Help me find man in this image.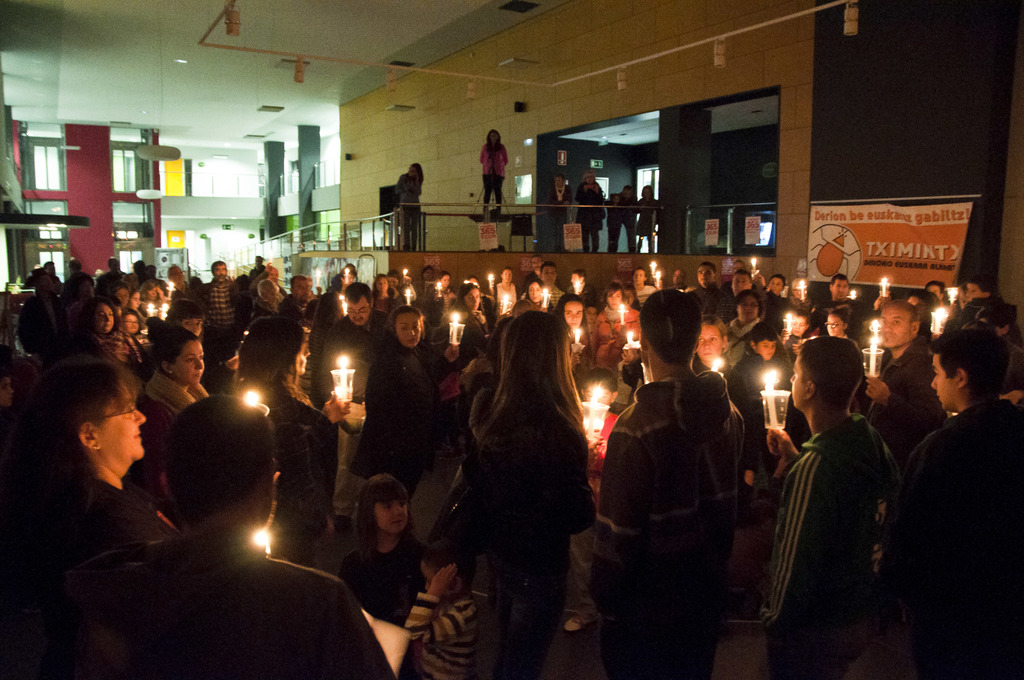
Found it: <box>669,270,689,289</box>.
